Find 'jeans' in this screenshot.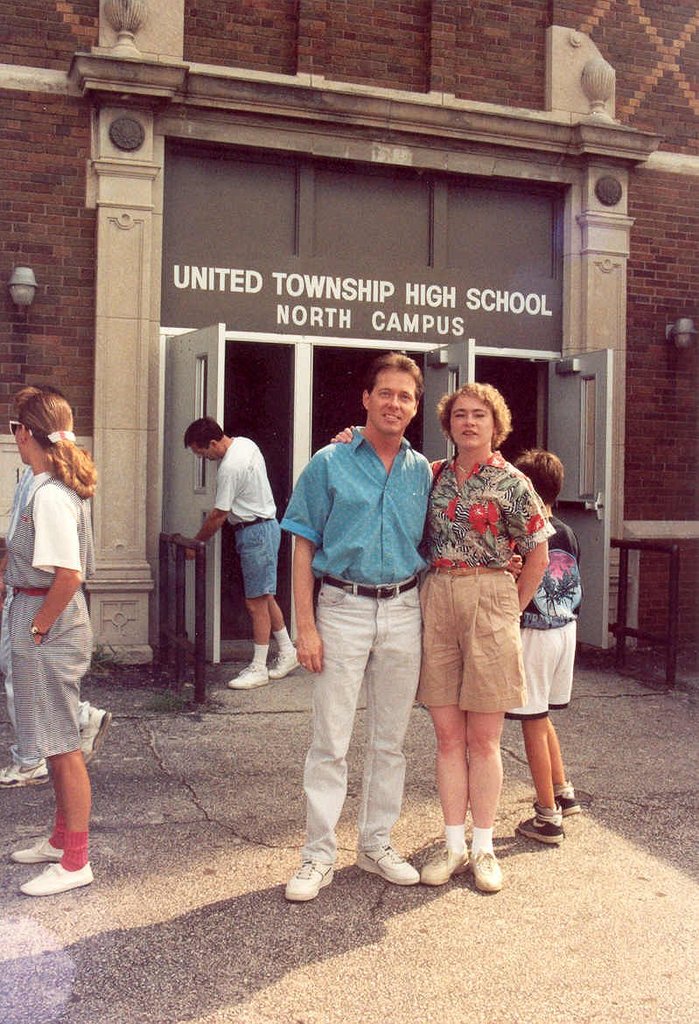
The bounding box for 'jeans' is <box>235,514,299,605</box>.
